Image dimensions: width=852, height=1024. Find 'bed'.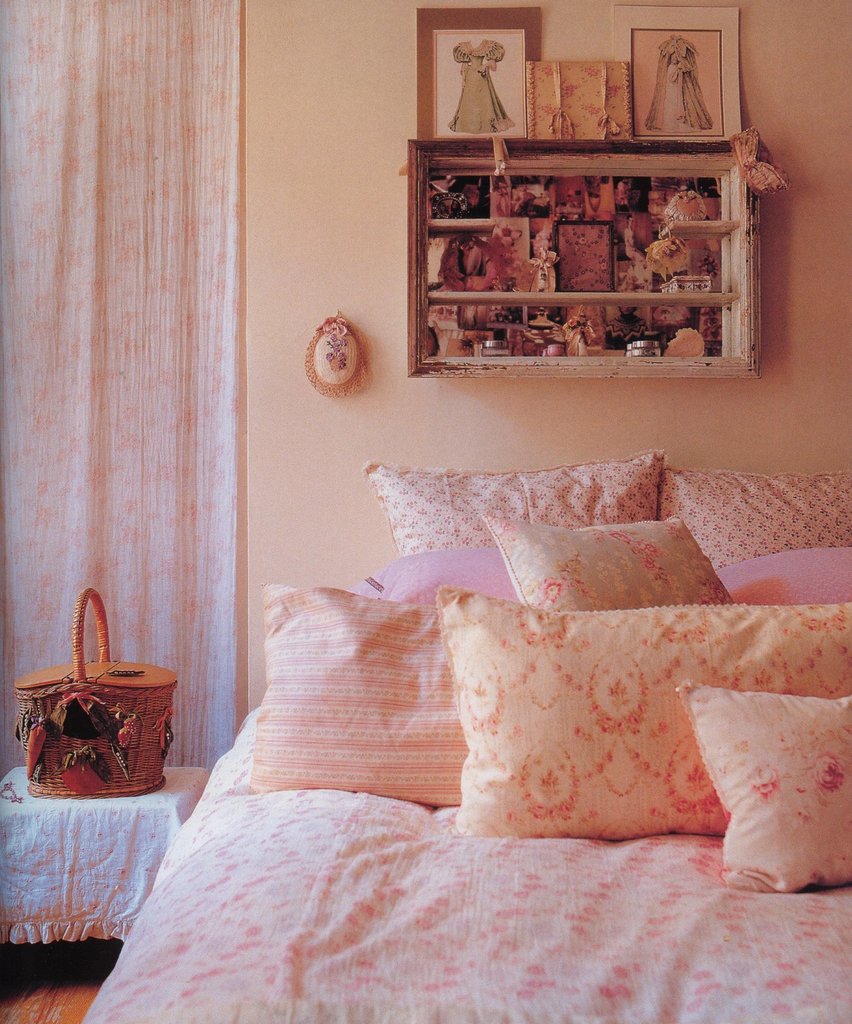
x1=87 y1=440 x2=848 y2=1010.
